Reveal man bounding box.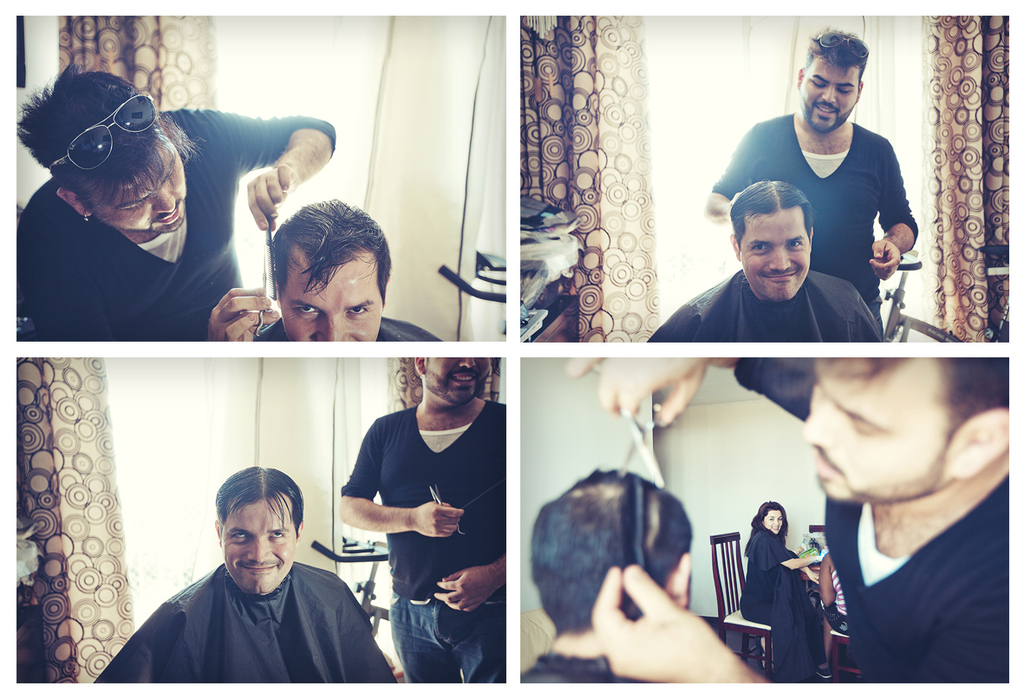
Revealed: bbox(101, 472, 382, 691).
